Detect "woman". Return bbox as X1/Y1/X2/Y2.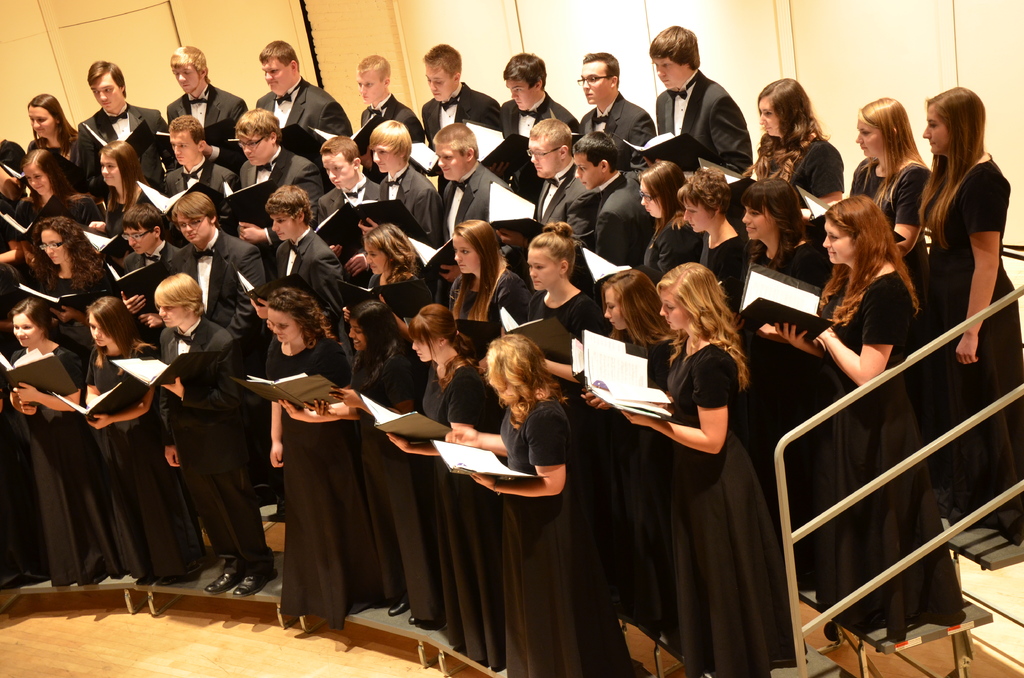
91/293/184/596.
